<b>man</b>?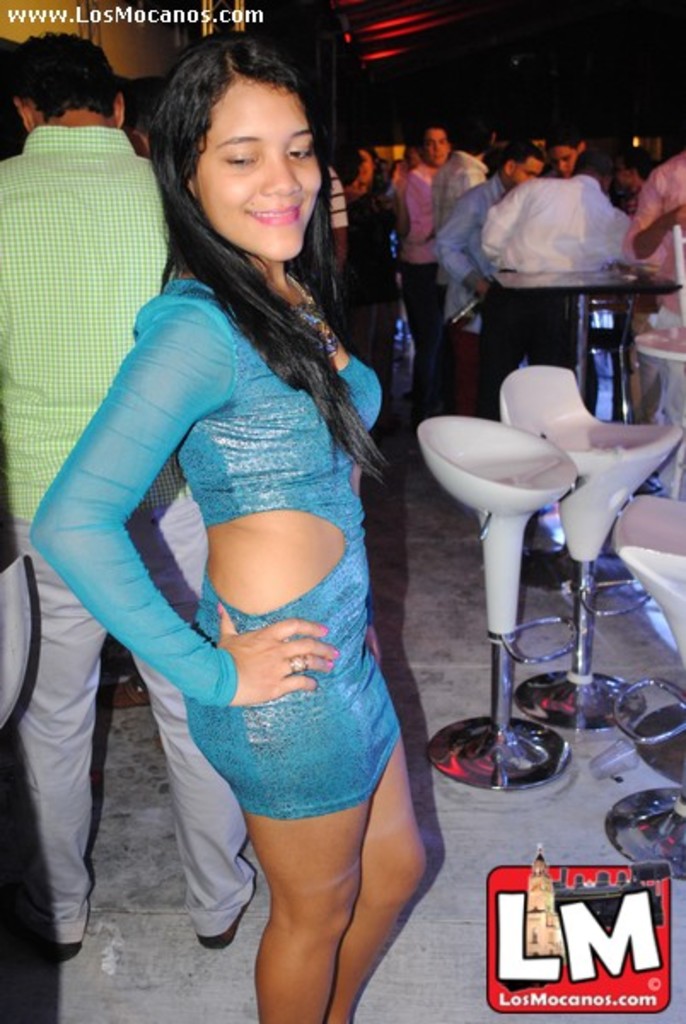
[x1=625, y1=142, x2=684, y2=420]
